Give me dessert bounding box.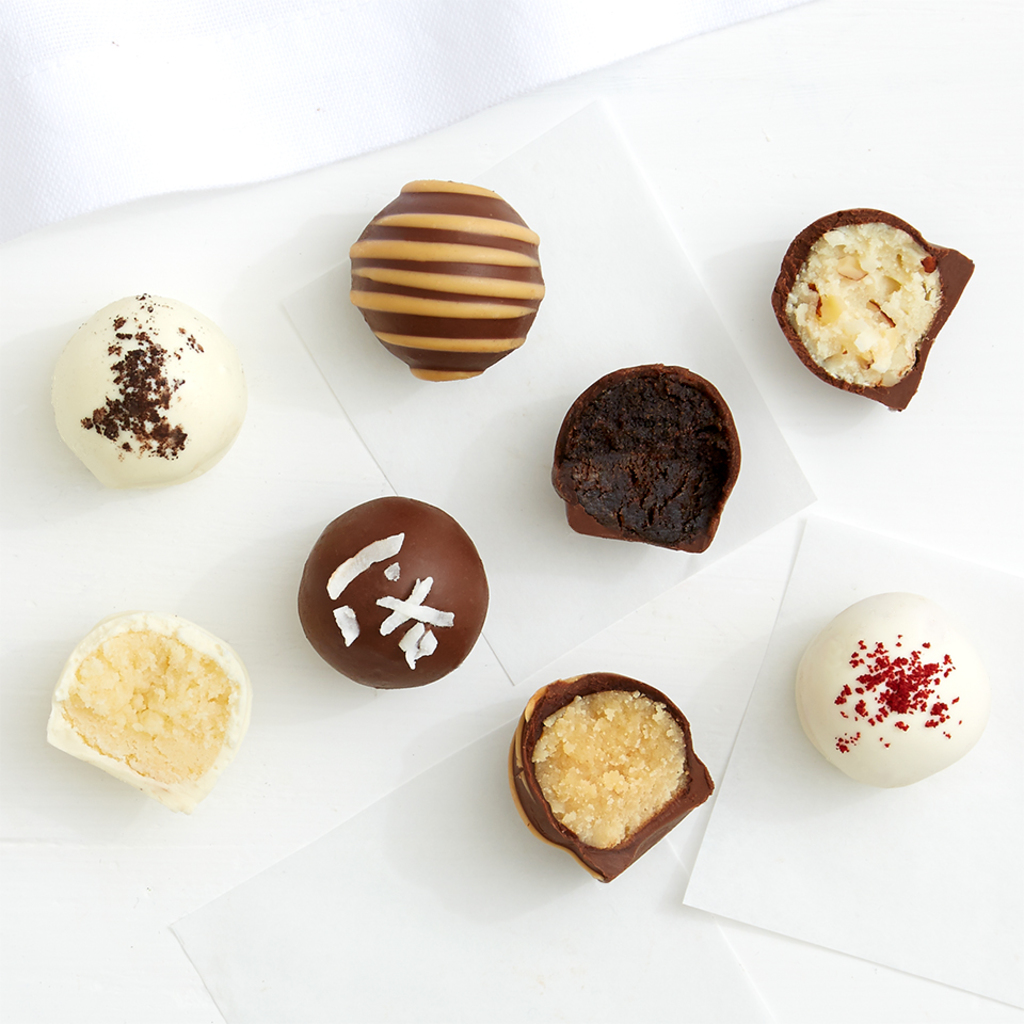
779,211,981,413.
